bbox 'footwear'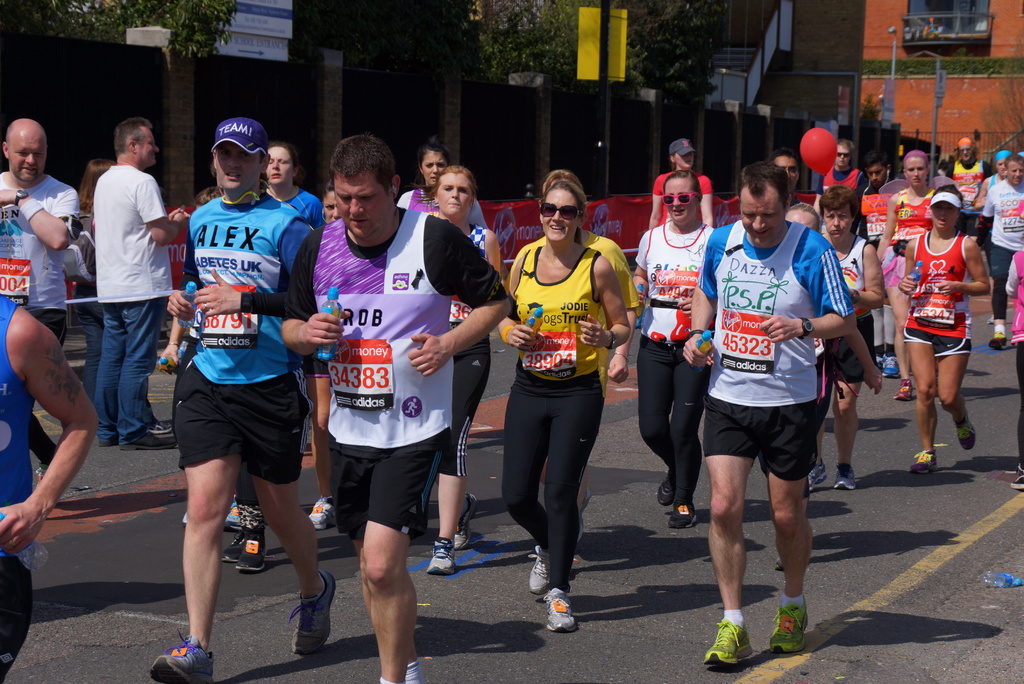
[223, 498, 242, 530]
